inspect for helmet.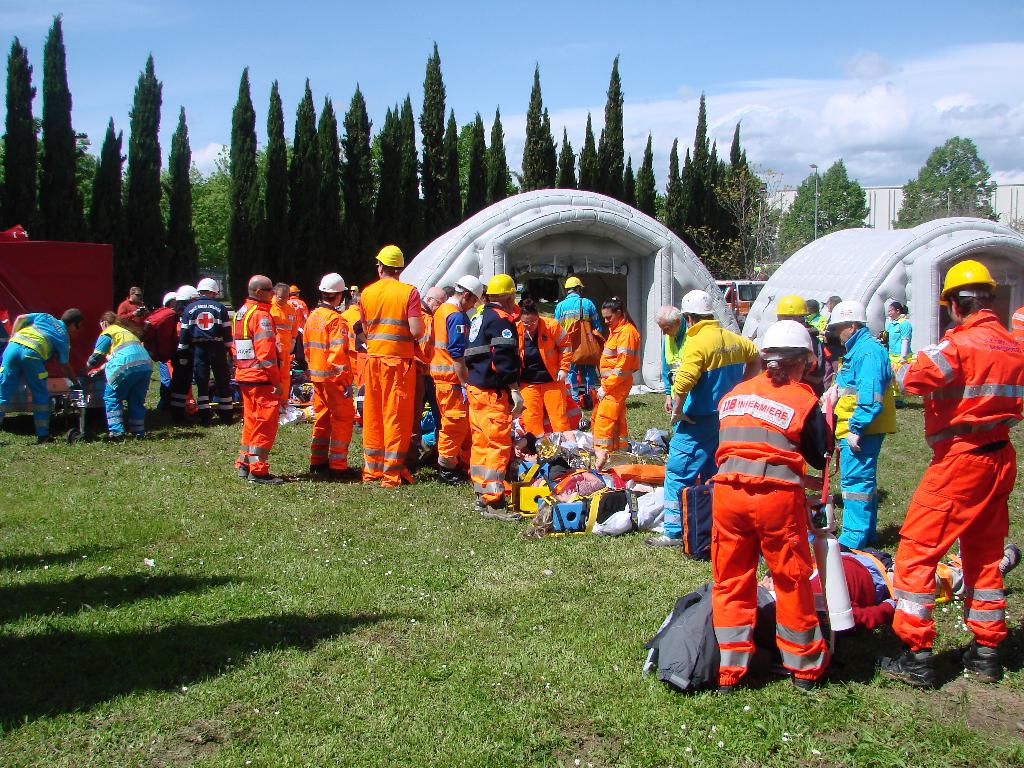
Inspection: <bbox>767, 289, 823, 316</bbox>.
